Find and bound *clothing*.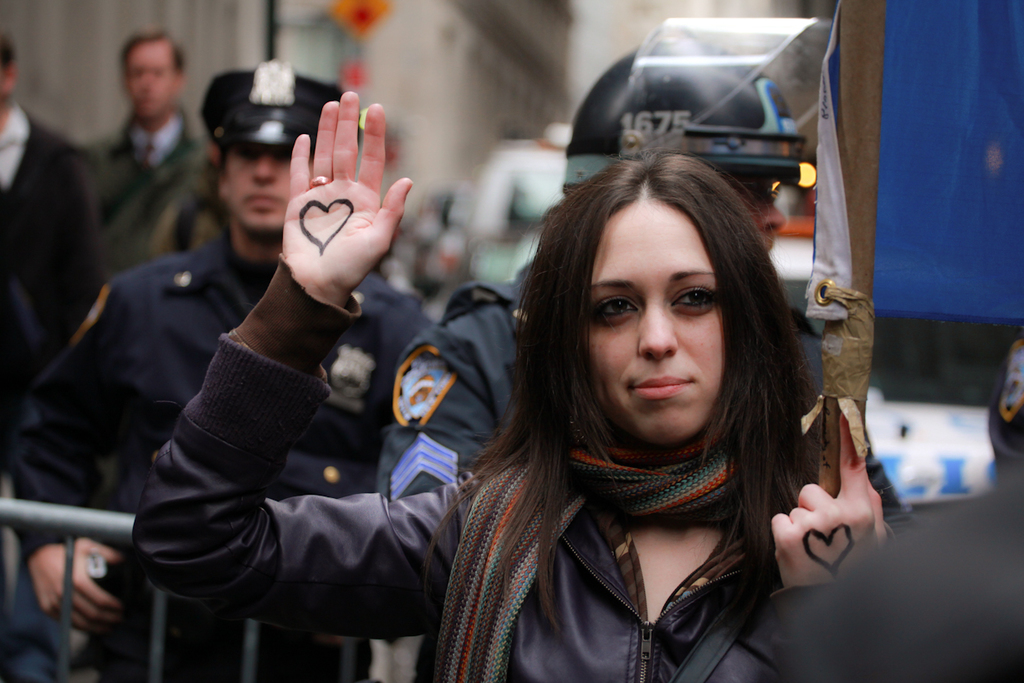
Bound: Rect(378, 259, 917, 682).
